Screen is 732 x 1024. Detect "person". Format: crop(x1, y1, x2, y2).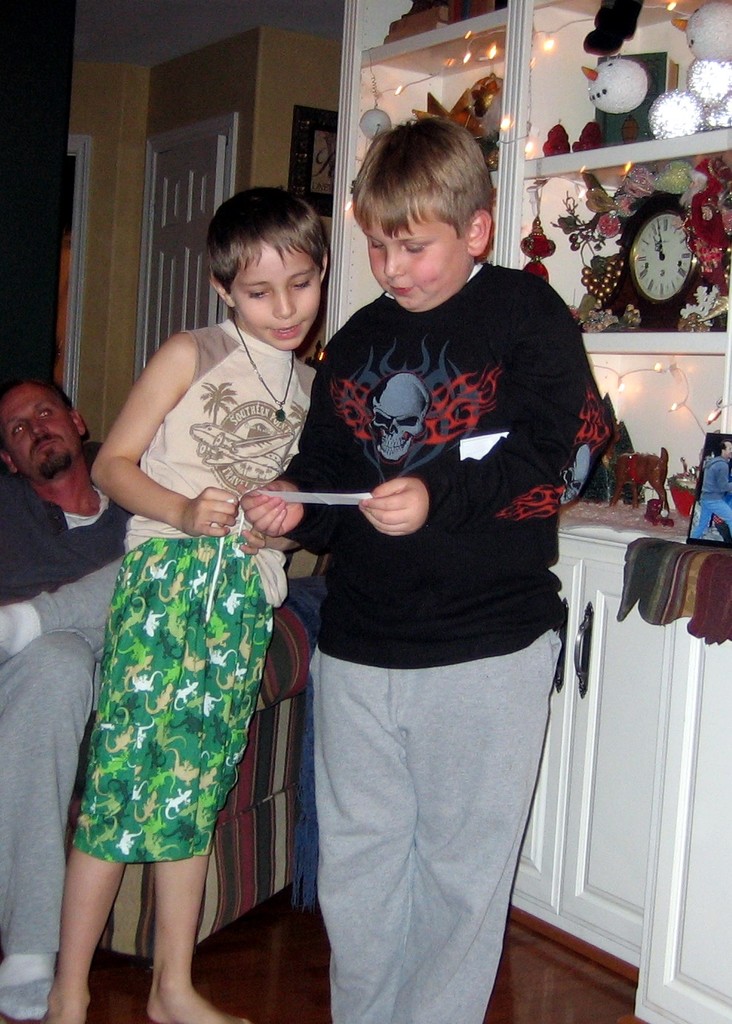
crop(39, 190, 327, 1023).
